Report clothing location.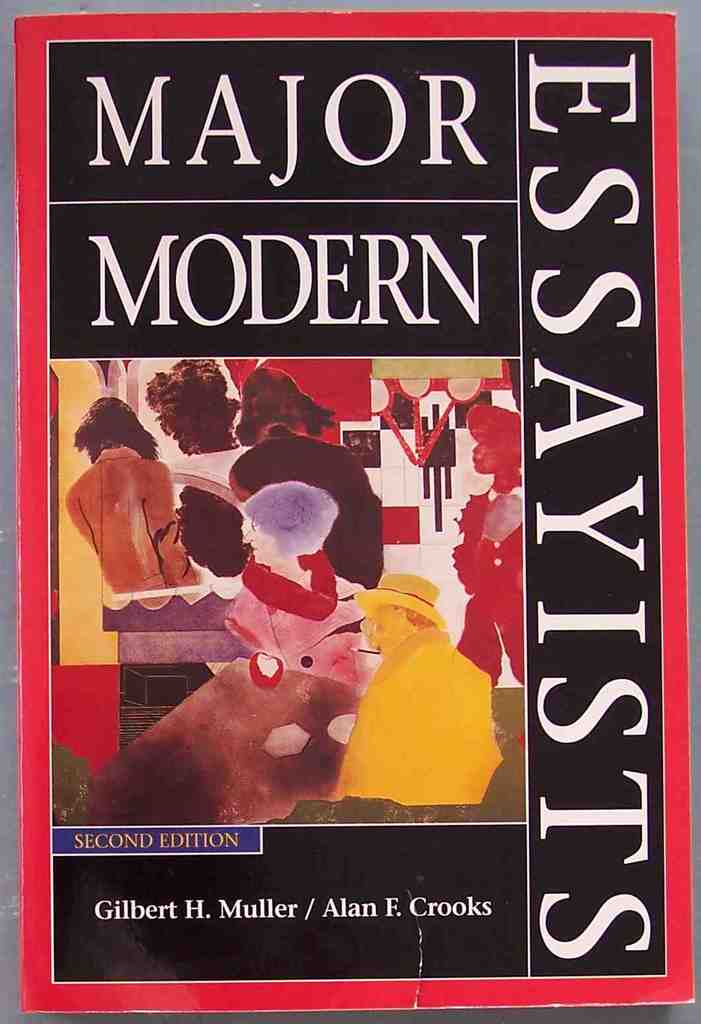
Report: l=229, t=427, r=381, b=588.
